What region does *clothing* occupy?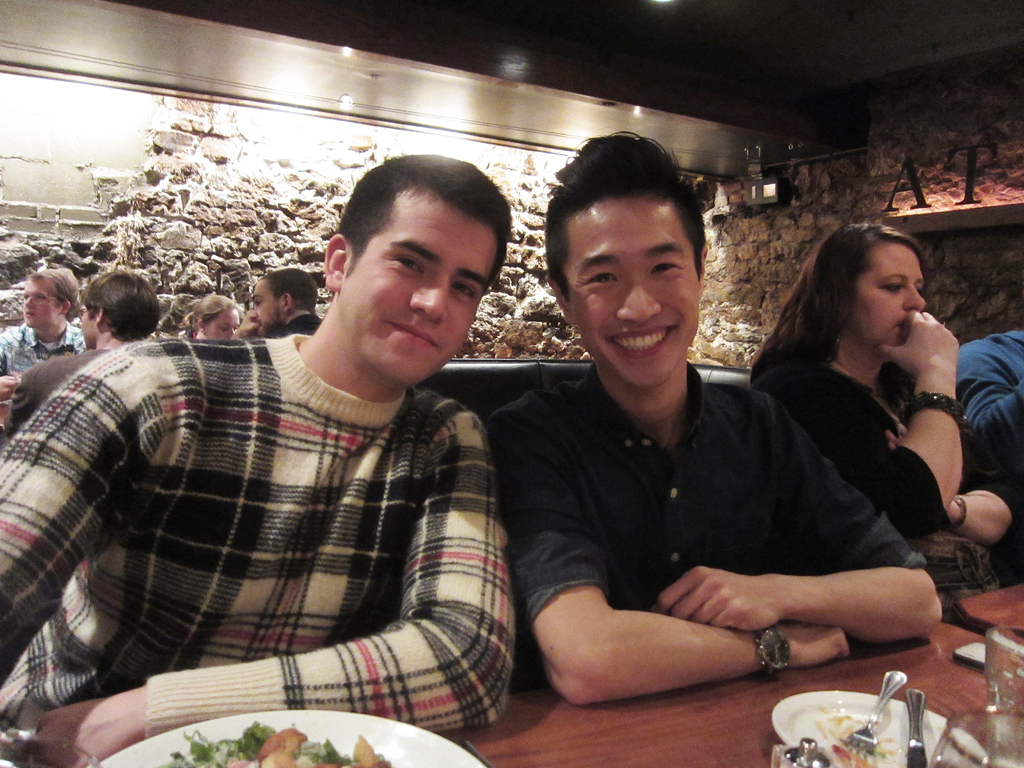
bbox=(275, 311, 321, 333).
